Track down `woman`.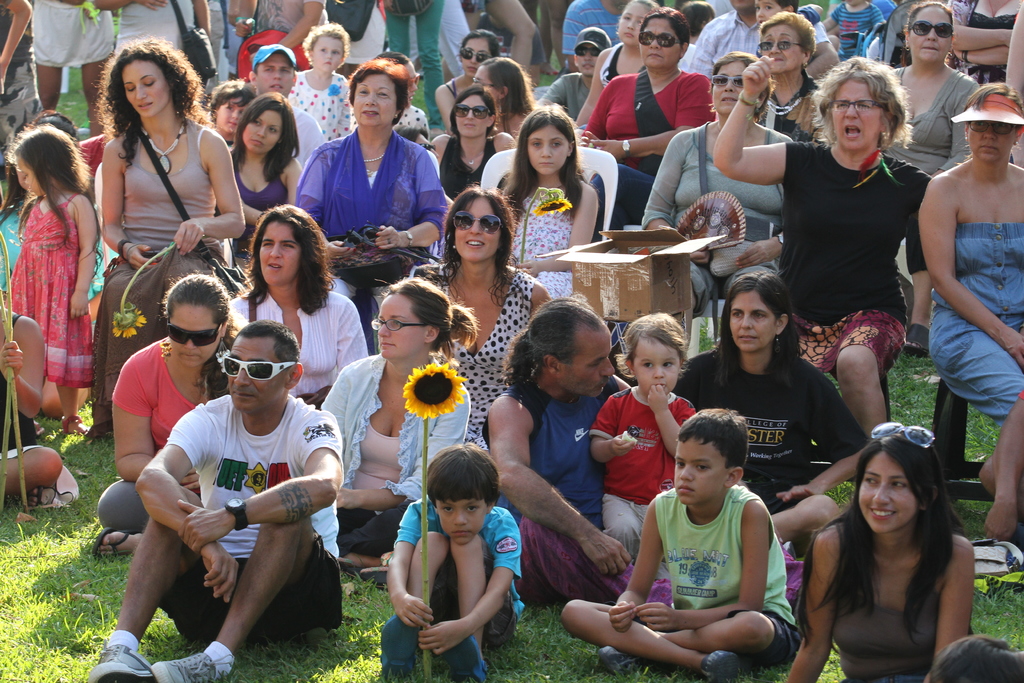
Tracked to locate(913, 81, 1023, 536).
